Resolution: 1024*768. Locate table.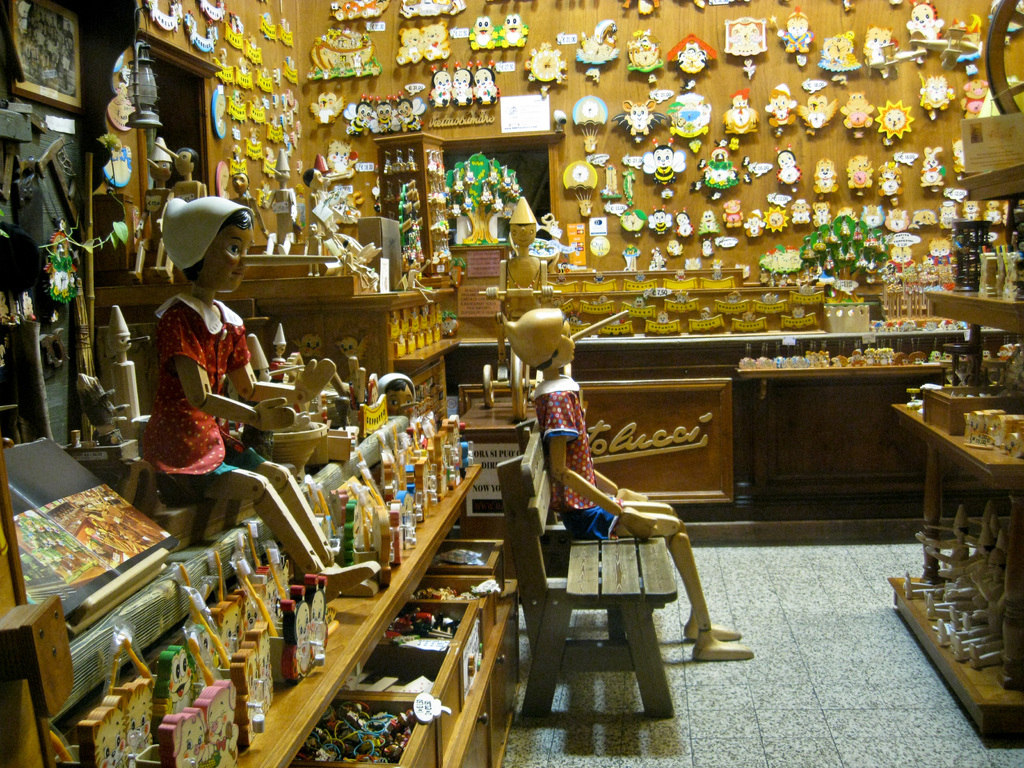
227, 463, 525, 767.
